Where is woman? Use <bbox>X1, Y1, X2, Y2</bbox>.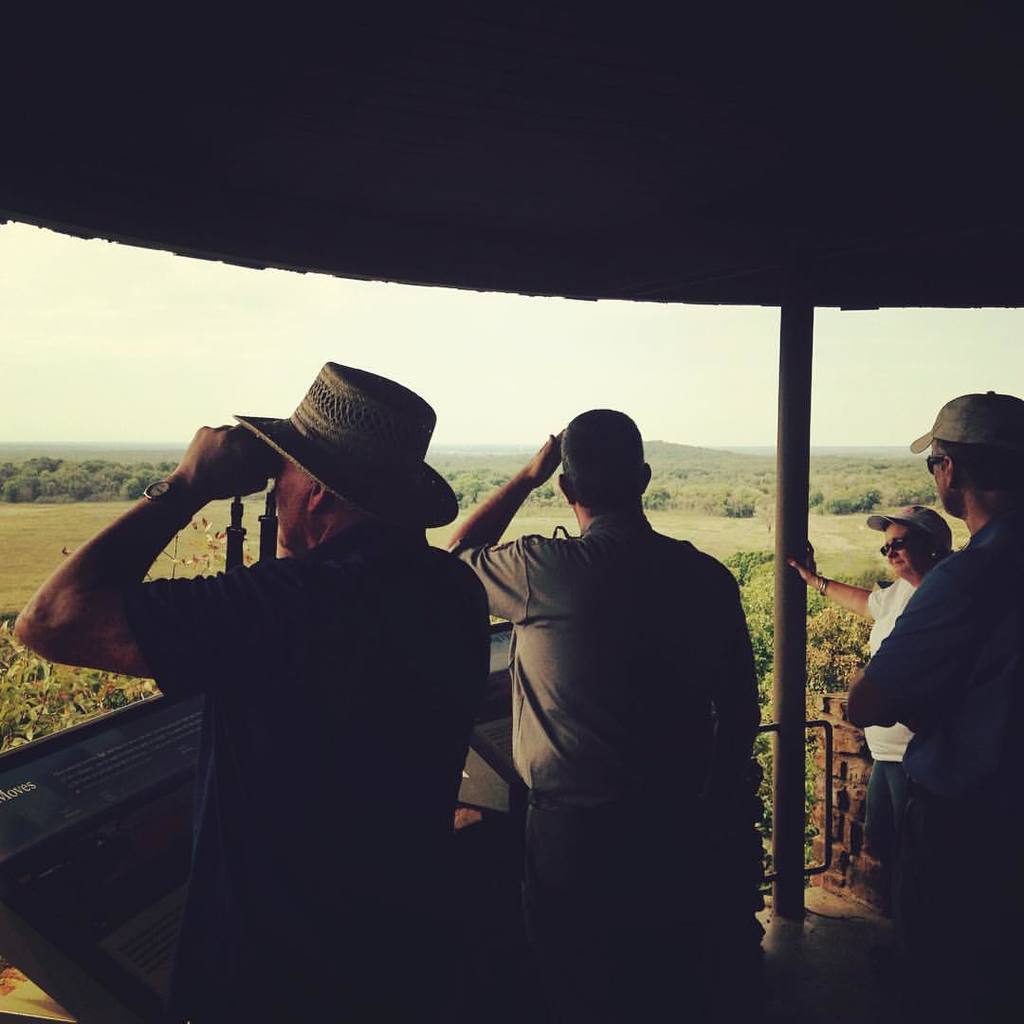
<bbox>781, 496, 957, 861</bbox>.
